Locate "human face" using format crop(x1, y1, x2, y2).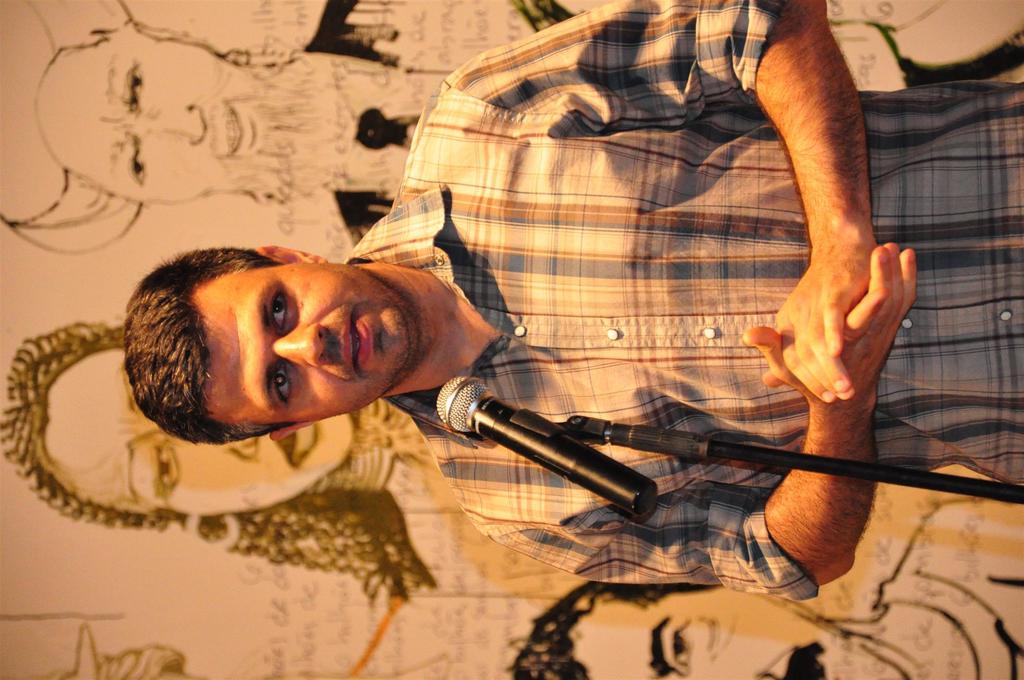
crop(199, 262, 416, 428).
